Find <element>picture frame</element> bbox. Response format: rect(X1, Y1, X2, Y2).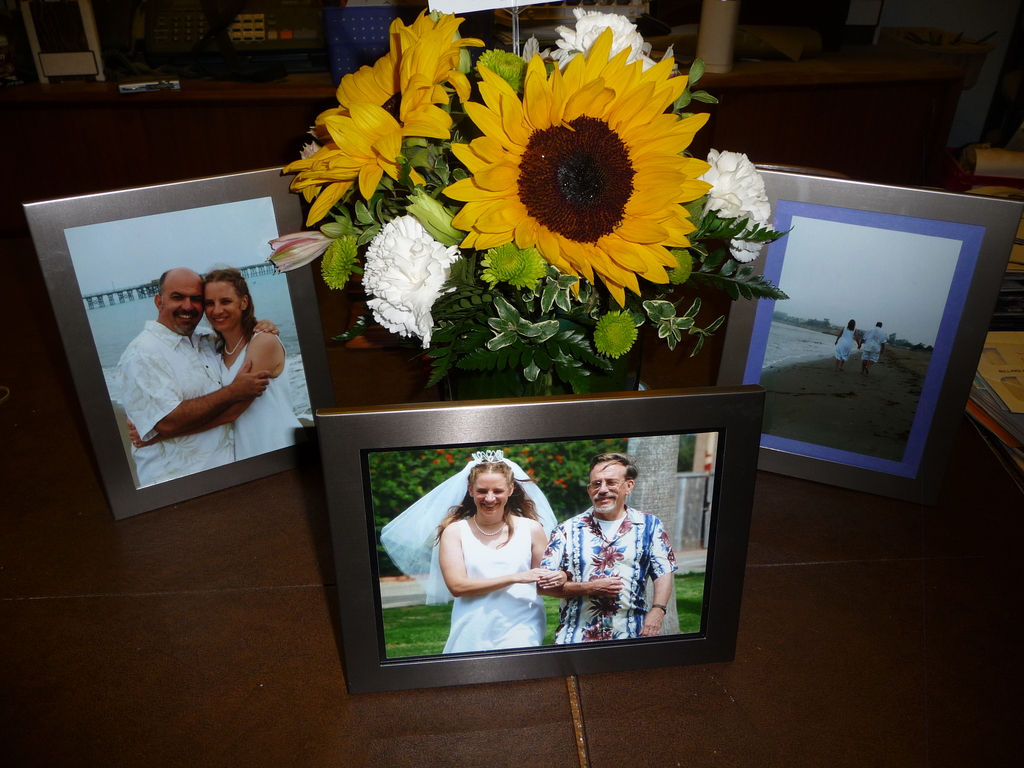
rect(303, 366, 730, 700).
